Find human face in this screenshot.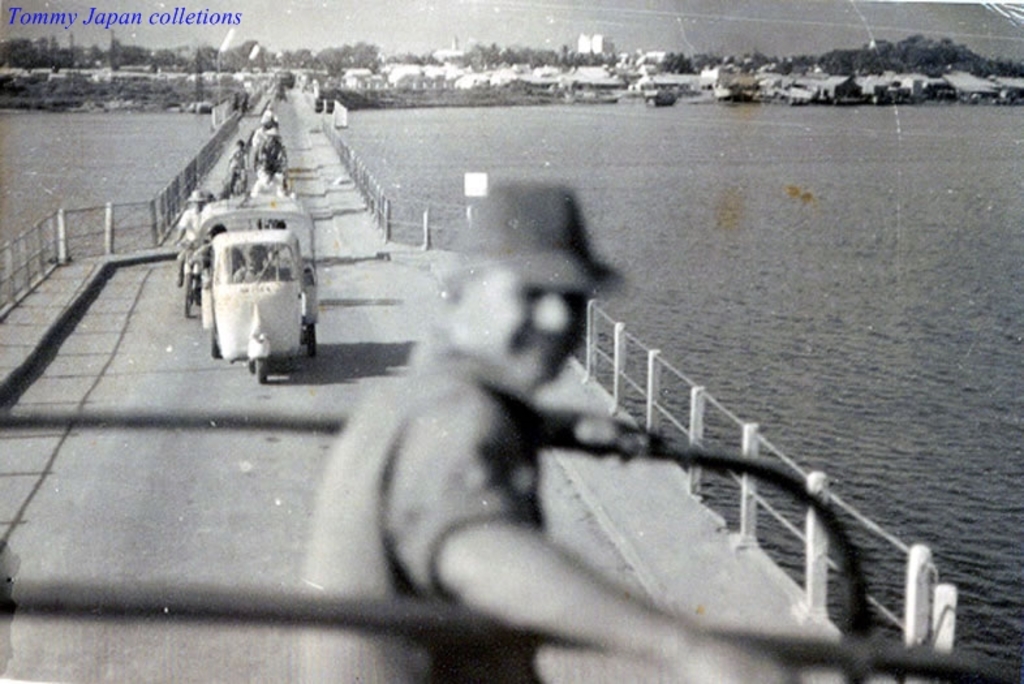
The bounding box for human face is [461,279,599,390].
